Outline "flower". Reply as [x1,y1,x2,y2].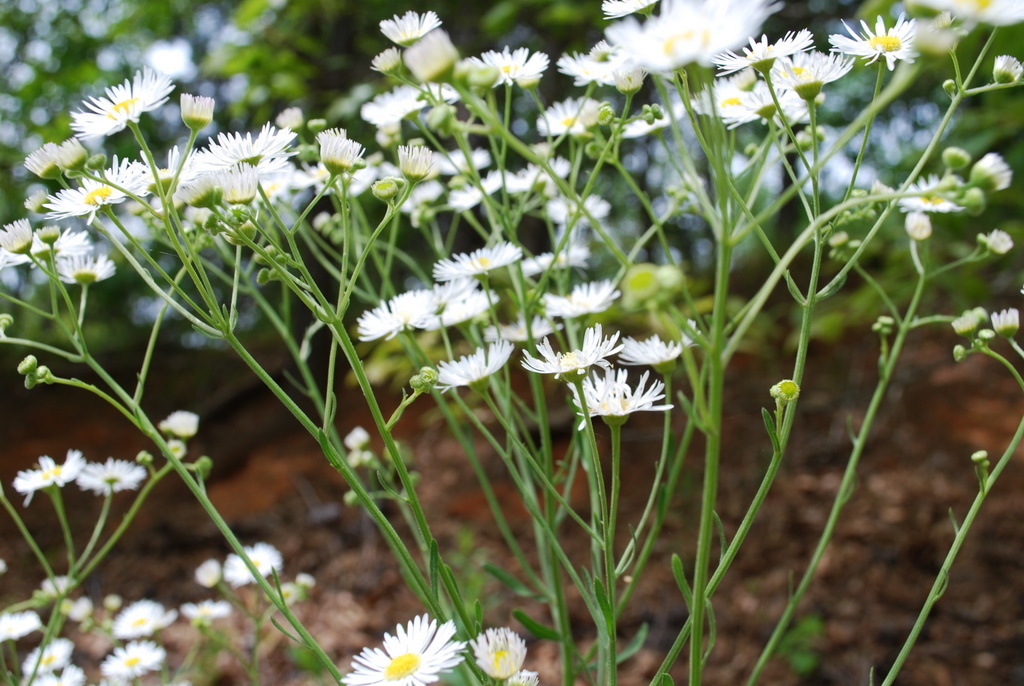
[30,570,73,598].
